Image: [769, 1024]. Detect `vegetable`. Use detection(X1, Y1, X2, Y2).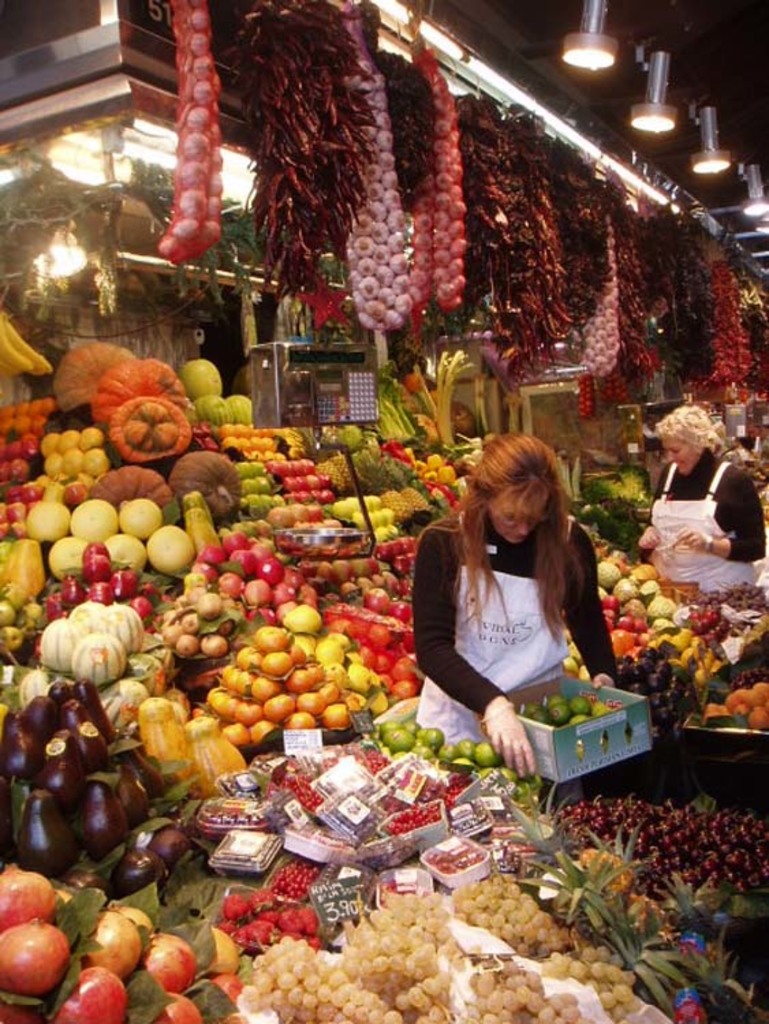
detection(19, 784, 79, 882).
